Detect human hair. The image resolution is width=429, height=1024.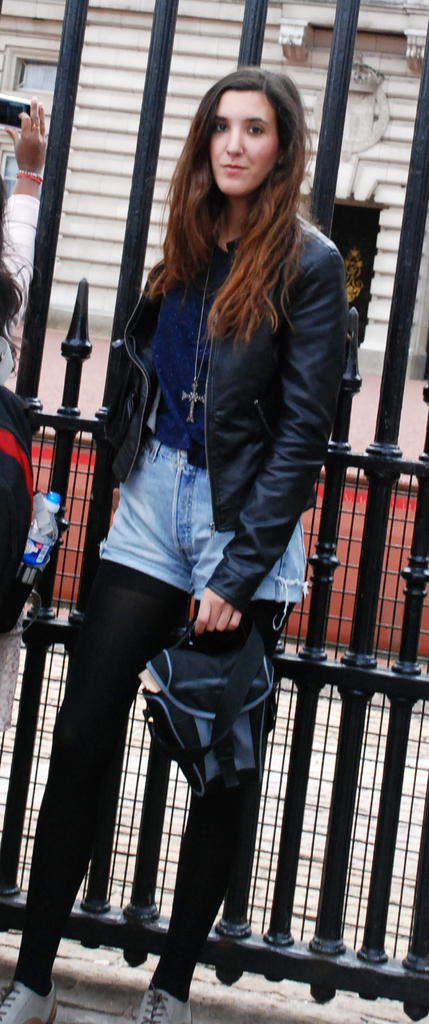
l=0, t=180, r=33, b=356.
